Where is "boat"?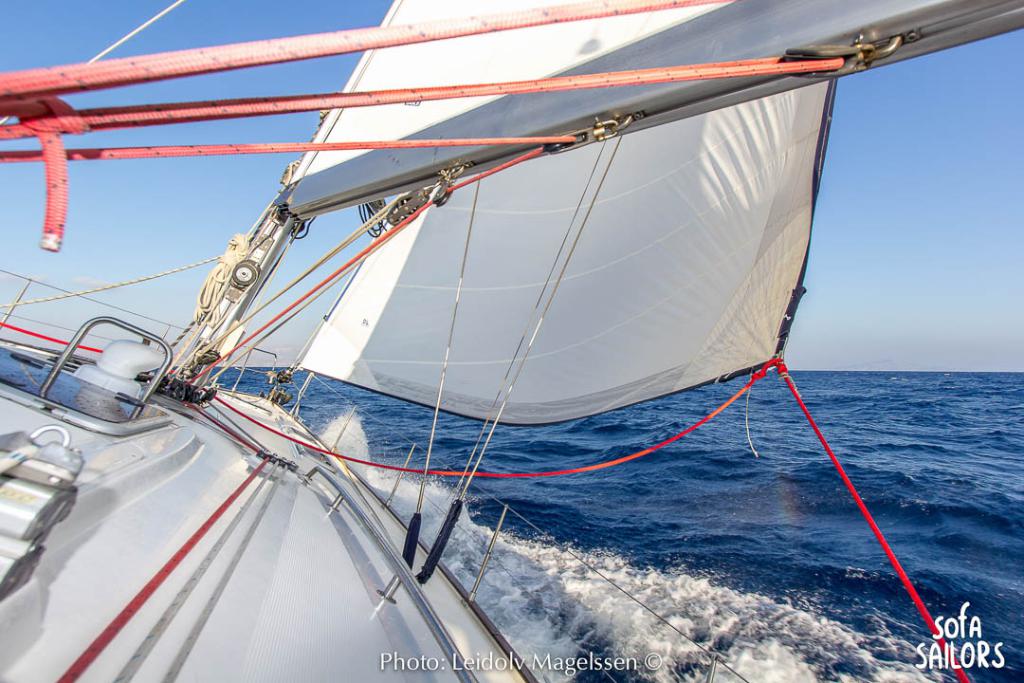
x1=7 y1=37 x2=938 y2=671.
